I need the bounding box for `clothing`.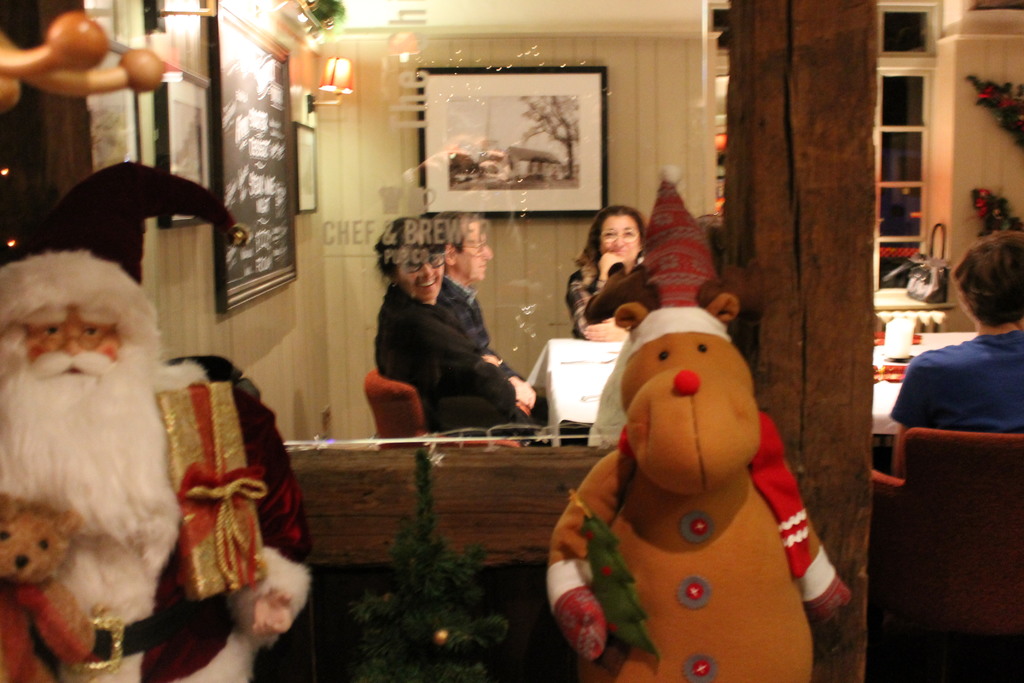
Here it is: BBox(568, 267, 636, 345).
